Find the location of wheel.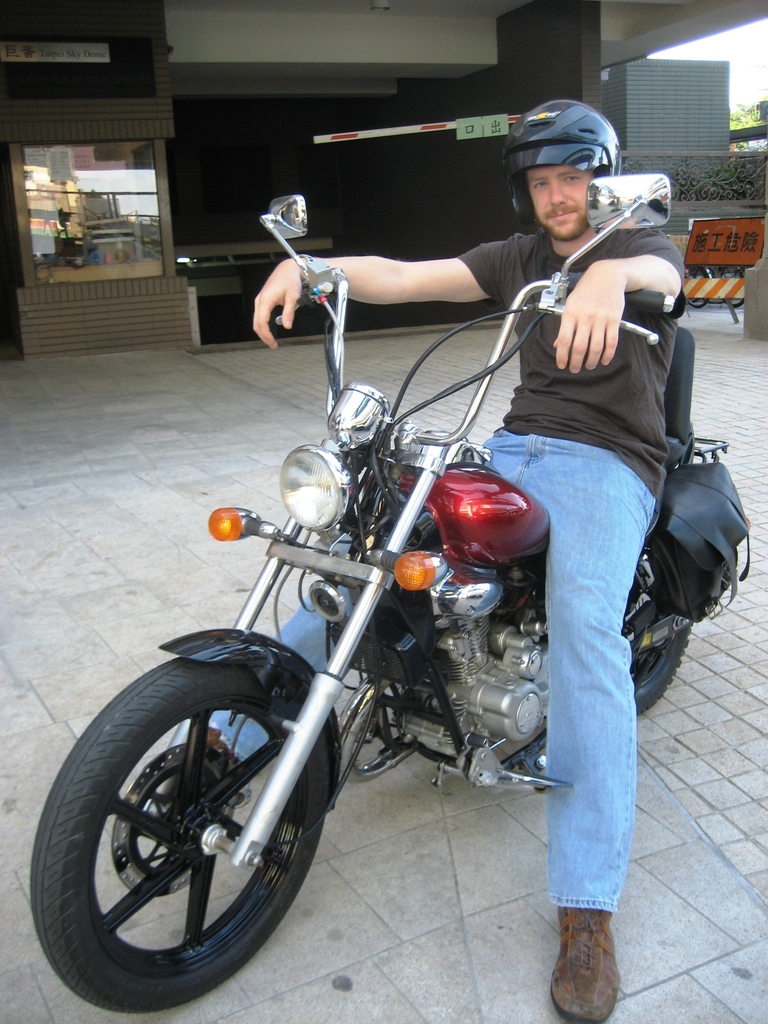
Location: box=[112, 730, 257, 900].
